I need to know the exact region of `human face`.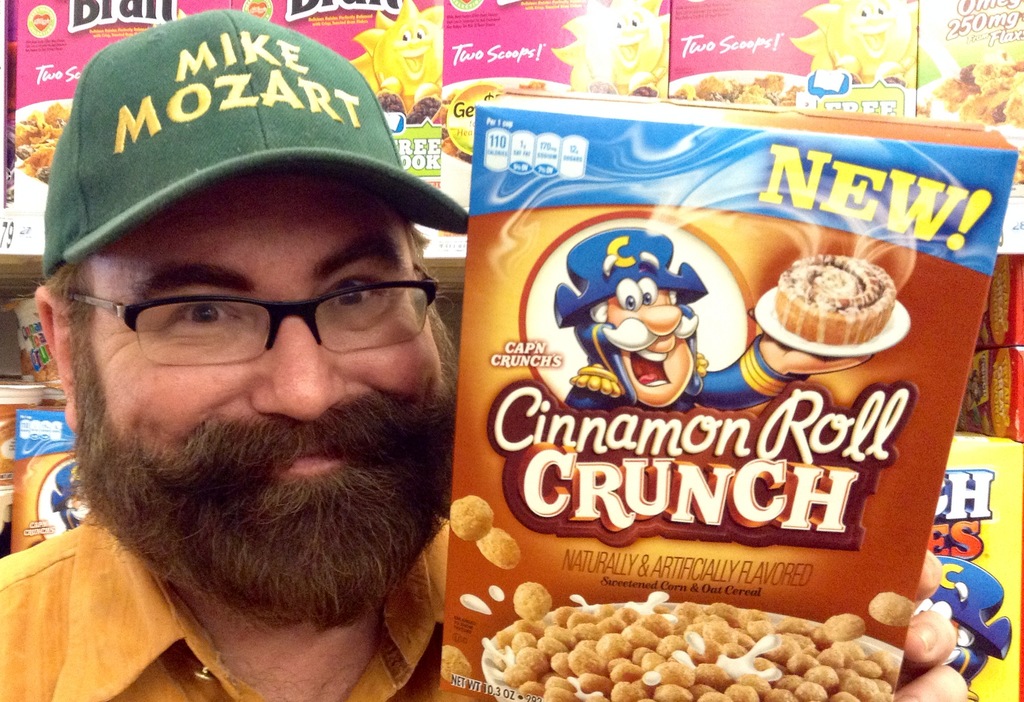
Region: (74,163,463,620).
